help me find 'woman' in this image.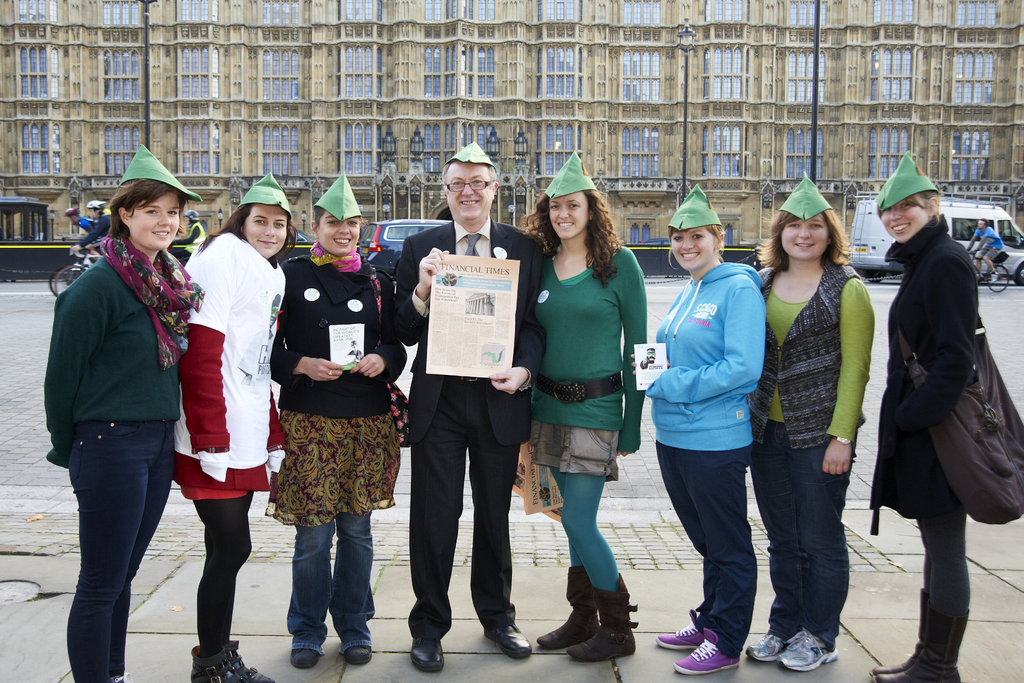
Found it: (745,168,881,676).
